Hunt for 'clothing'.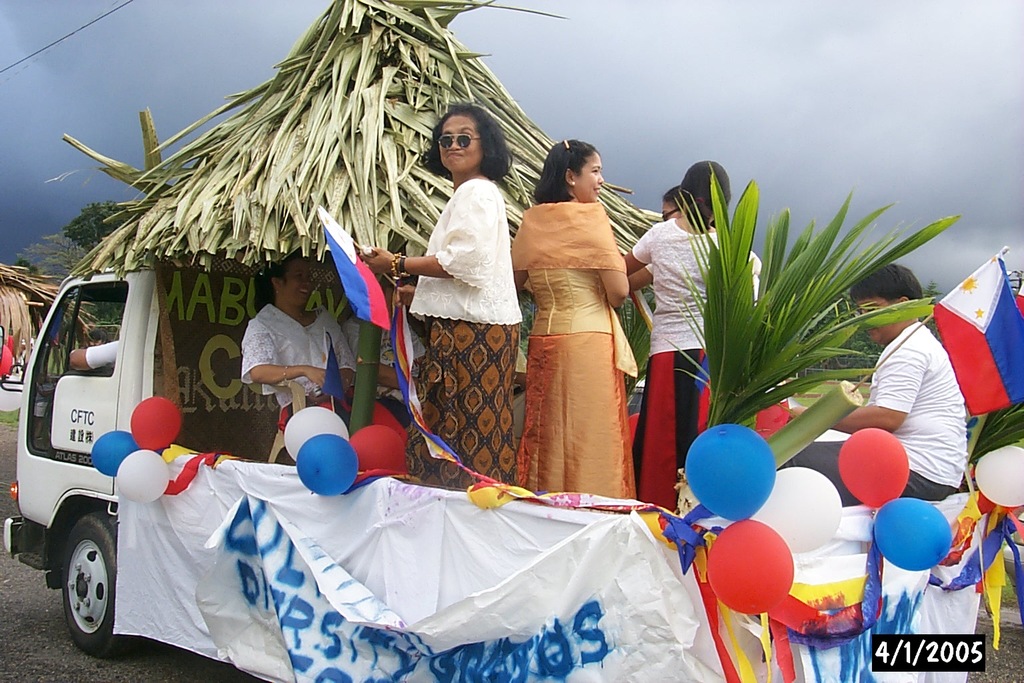
Hunted down at (411,172,521,484).
